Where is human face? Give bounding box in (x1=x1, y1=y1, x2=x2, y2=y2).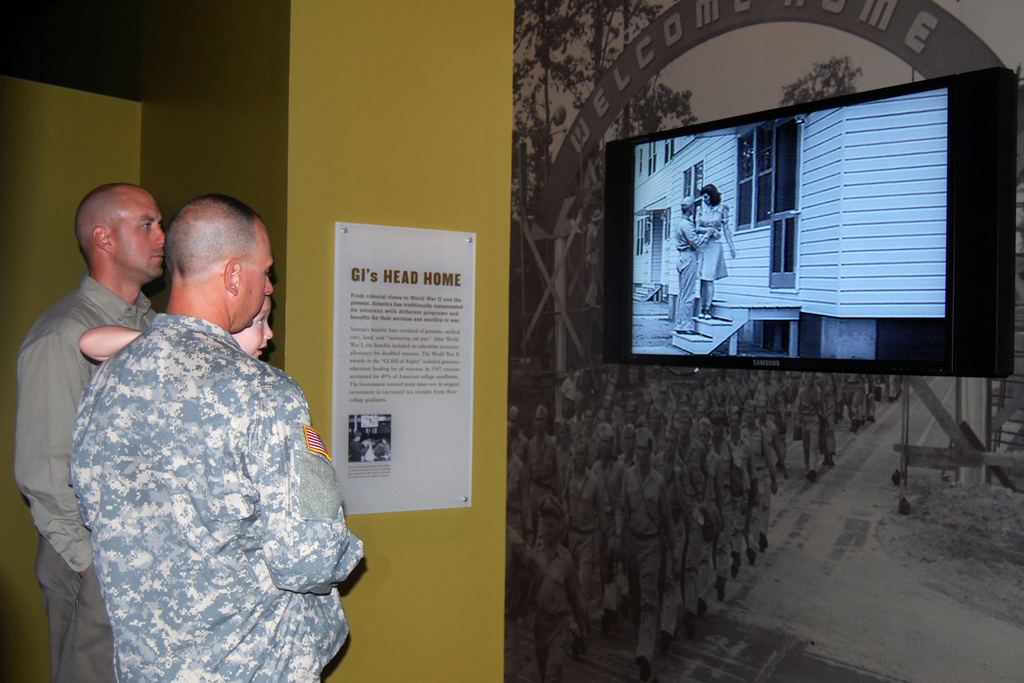
(x1=232, y1=300, x2=273, y2=359).
